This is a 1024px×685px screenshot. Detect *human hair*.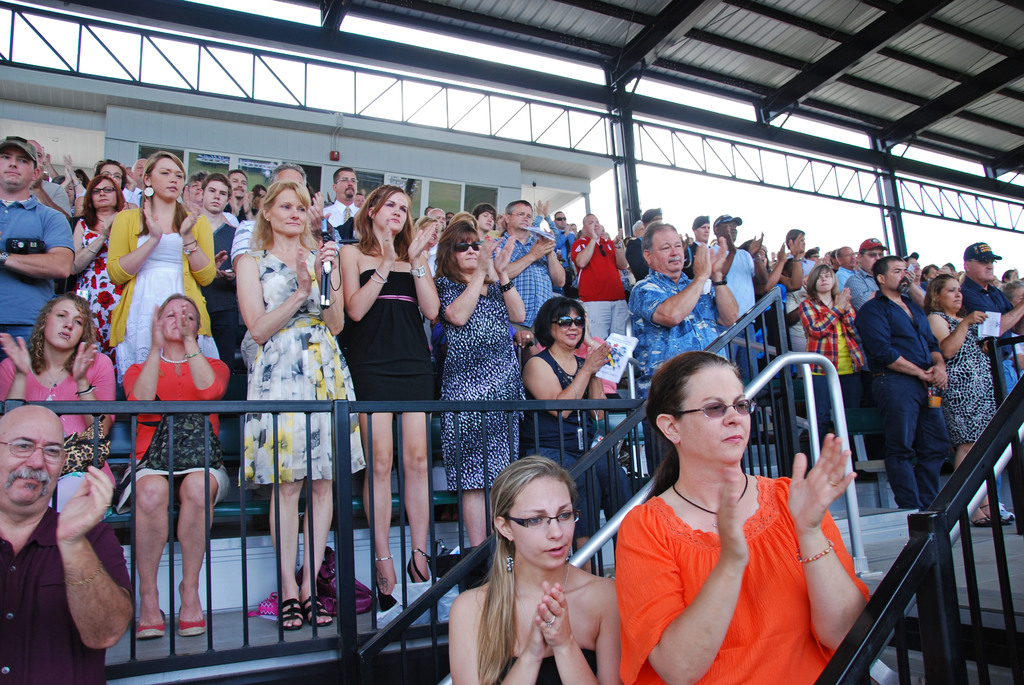
<box>227,169,247,178</box>.
